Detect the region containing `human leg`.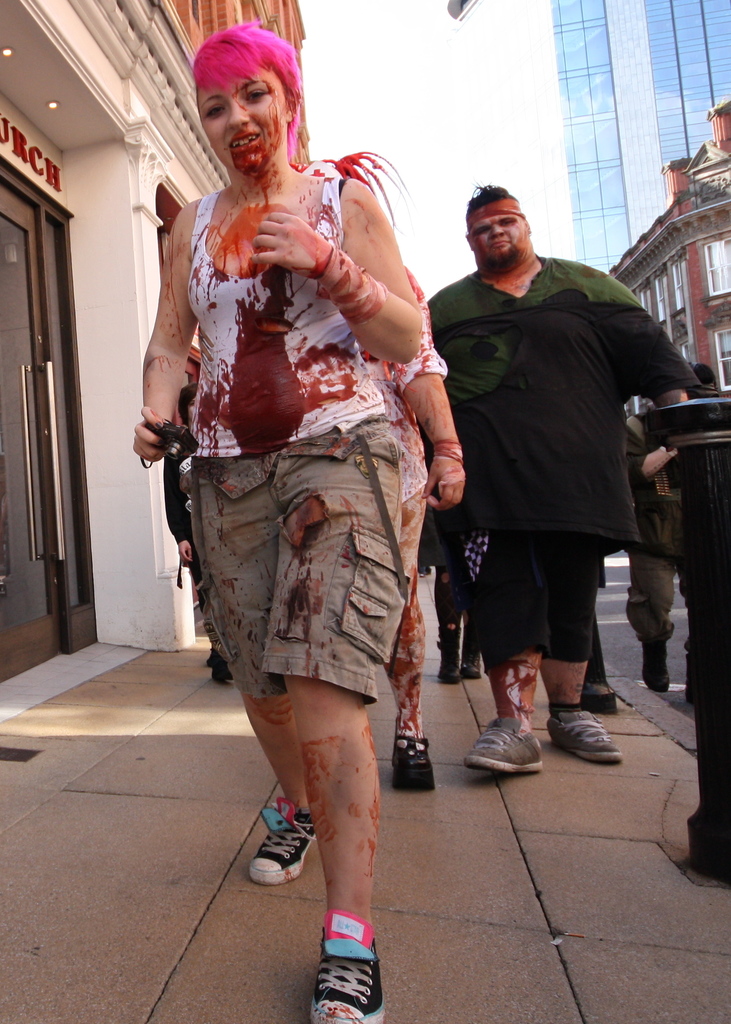
(x1=261, y1=683, x2=387, y2=988).
